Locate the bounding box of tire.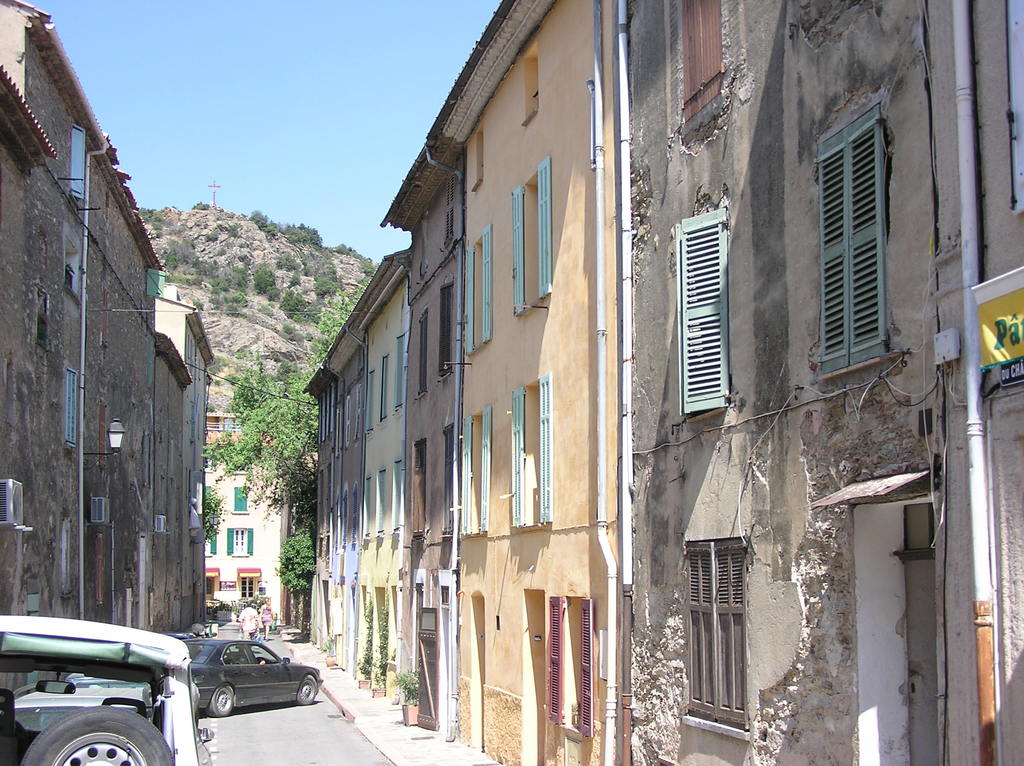
Bounding box: [25,703,175,765].
